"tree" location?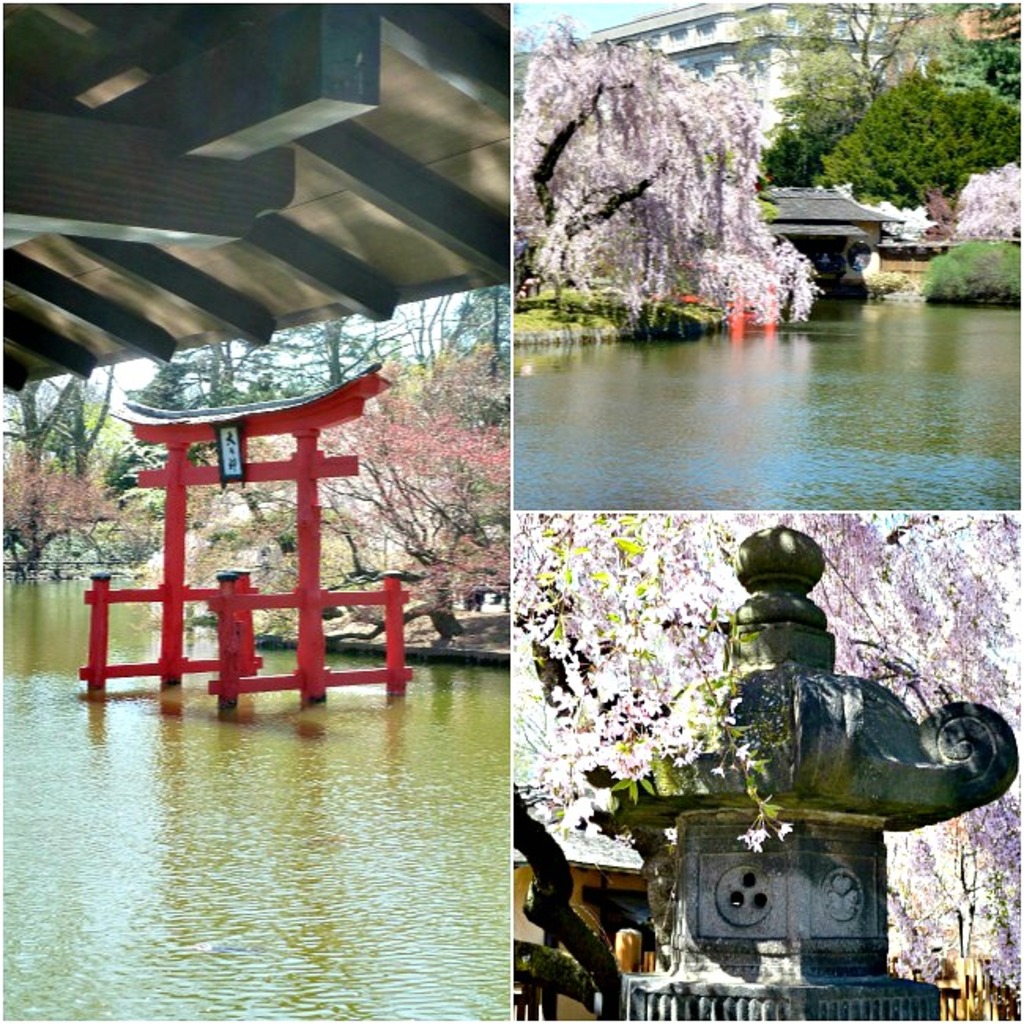
crop(819, 66, 1022, 232)
